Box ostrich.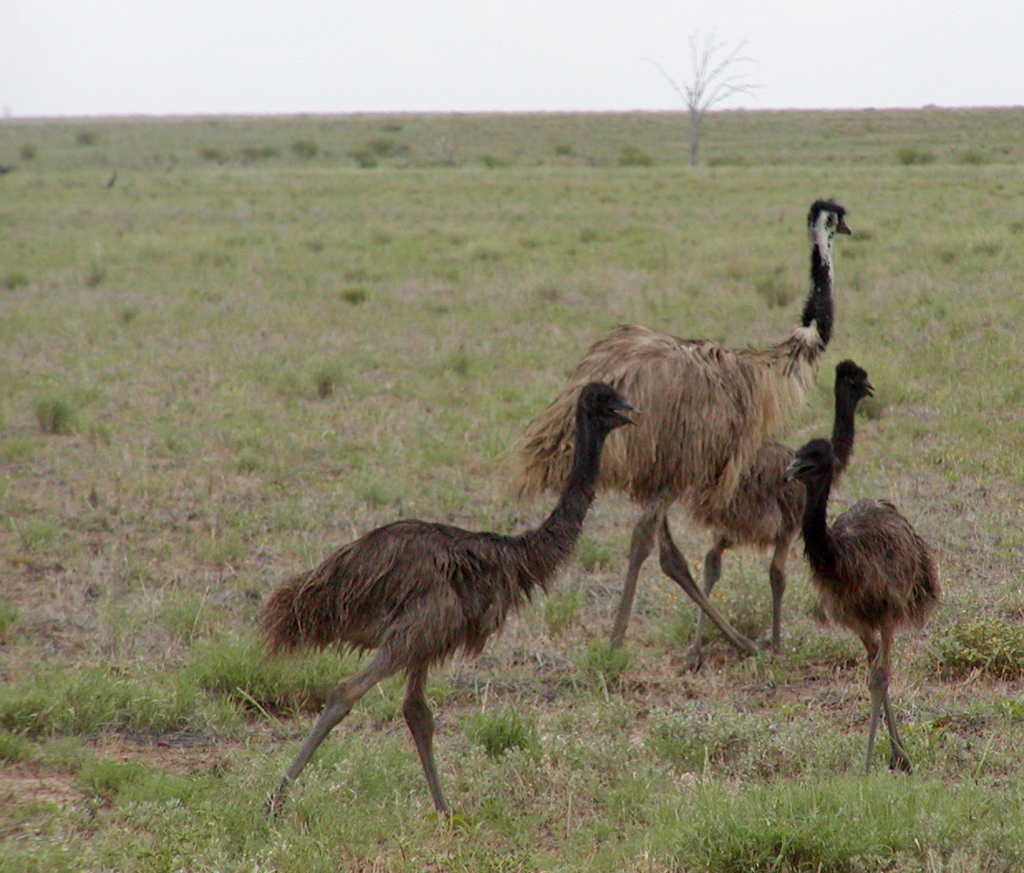
box=[478, 191, 853, 672].
